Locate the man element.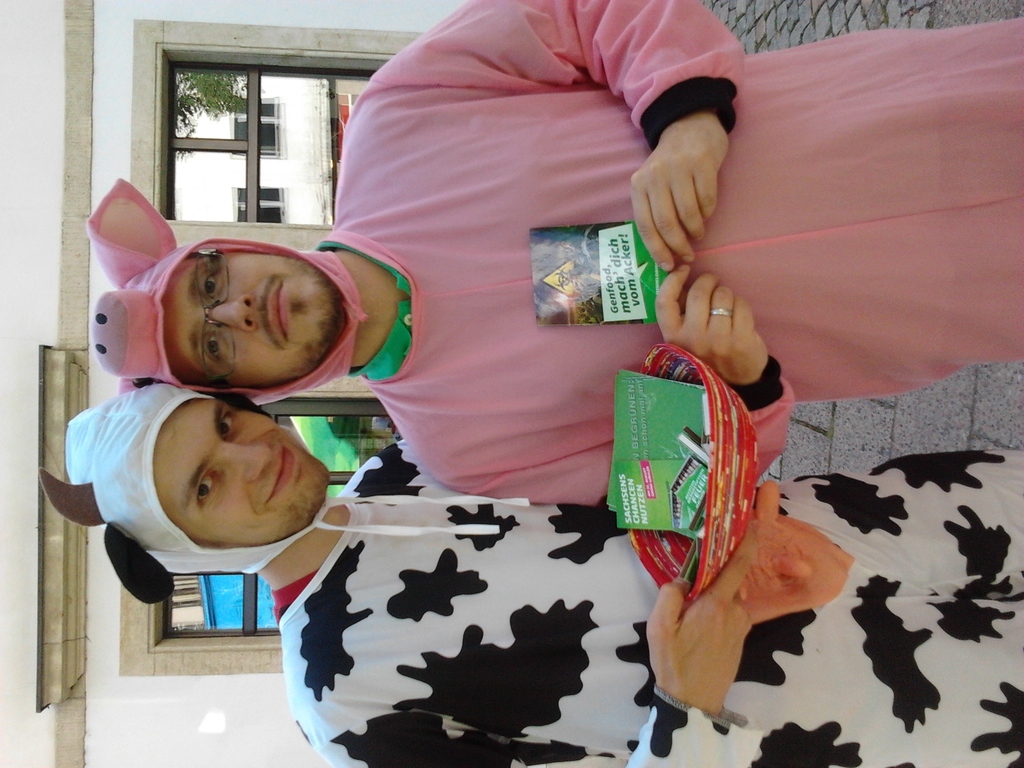
Element bbox: left=38, top=379, right=1023, bottom=767.
